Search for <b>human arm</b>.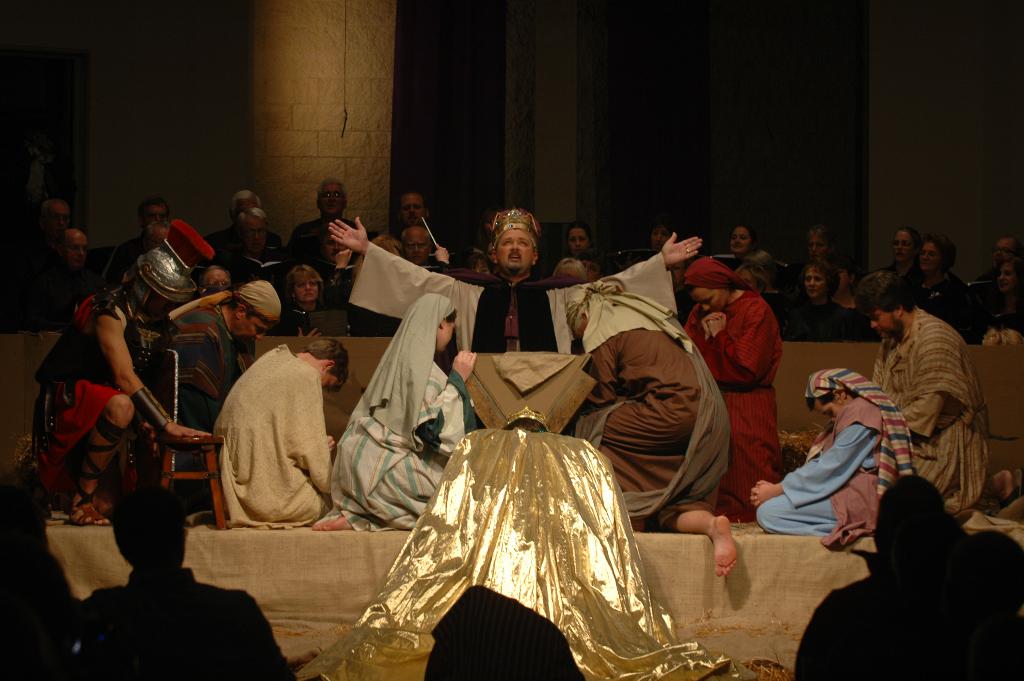
Found at [x1=703, y1=299, x2=776, y2=386].
